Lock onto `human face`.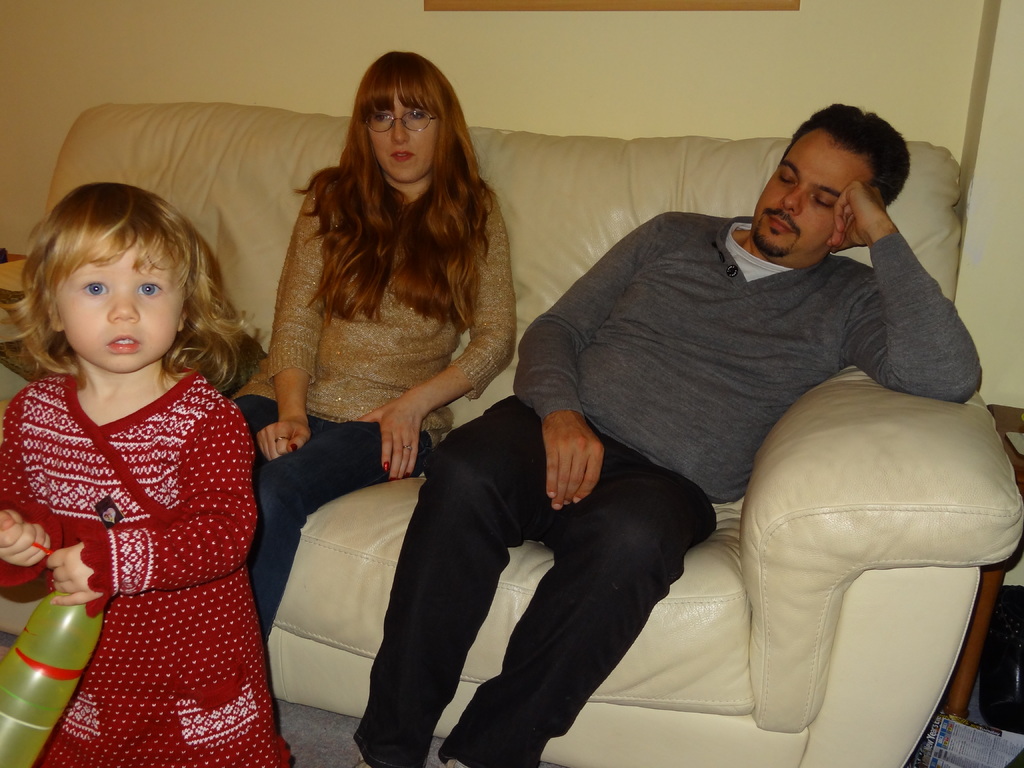
Locked: box=[756, 134, 870, 254].
